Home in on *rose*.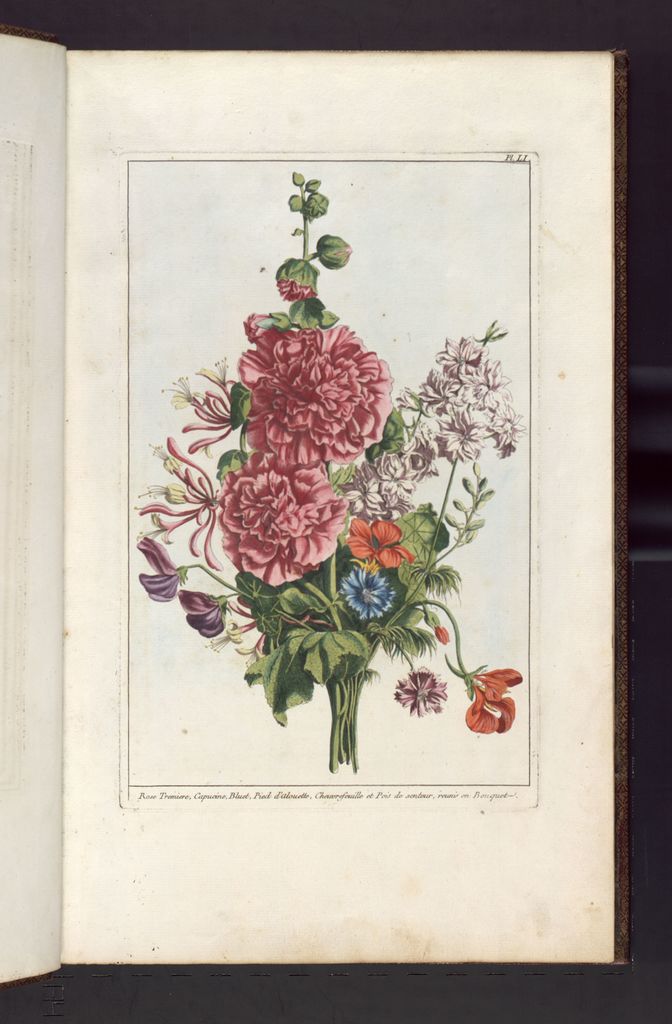
Homed in at {"x1": 241, "y1": 328, "x2": 390, "y2": 471}.
